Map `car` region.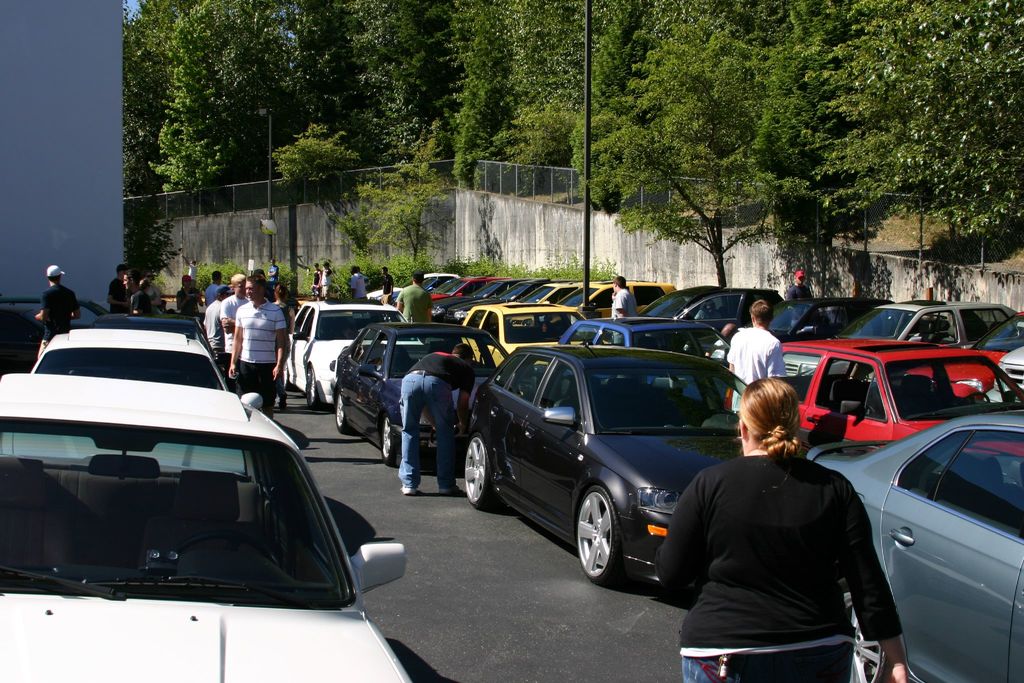
Mapped to box=[467, 292, 598, 367].
